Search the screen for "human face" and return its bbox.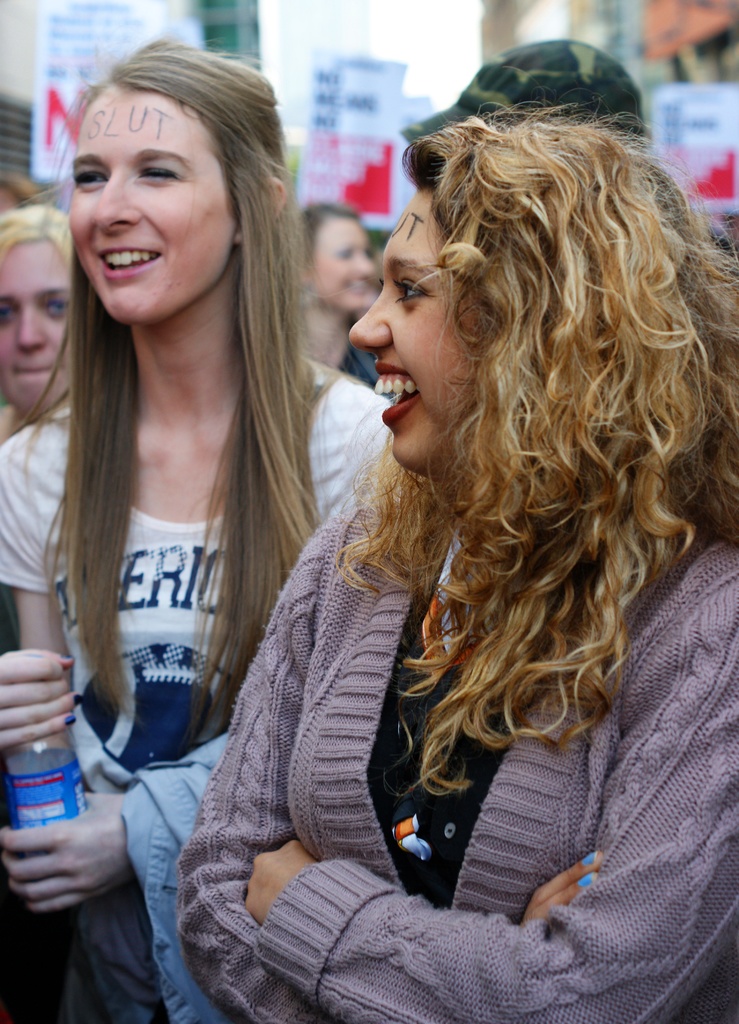
Found: (left=345, top=196, right=490, bottom=469).
